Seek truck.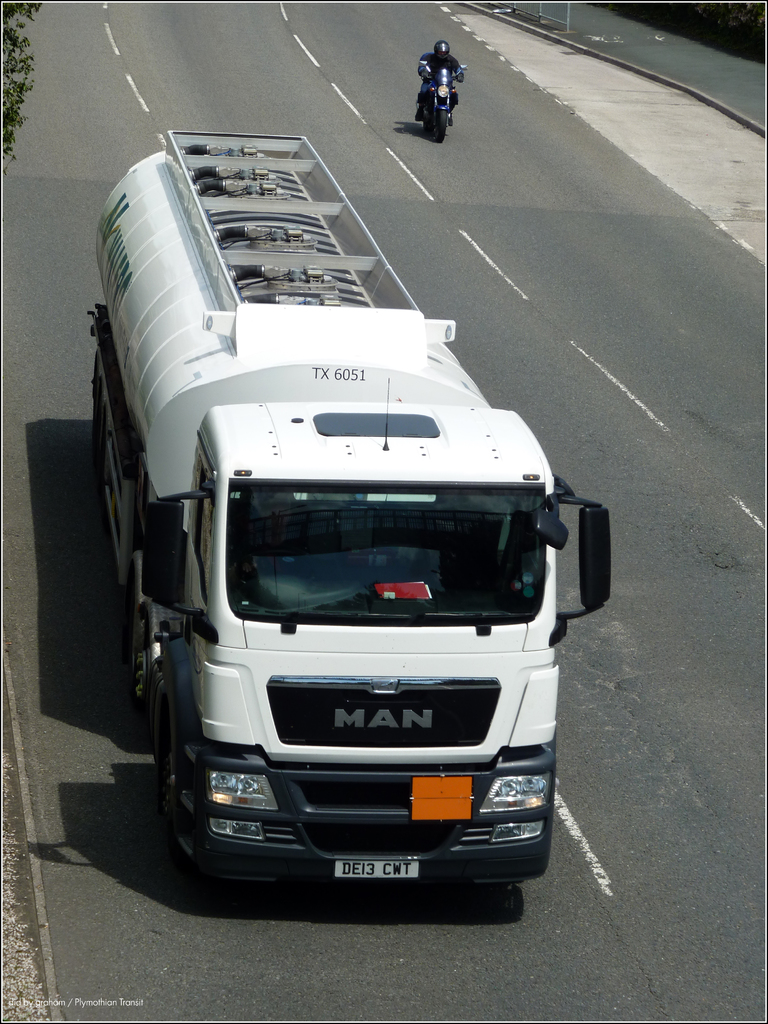
BBox(97, 193, 588, 901).
